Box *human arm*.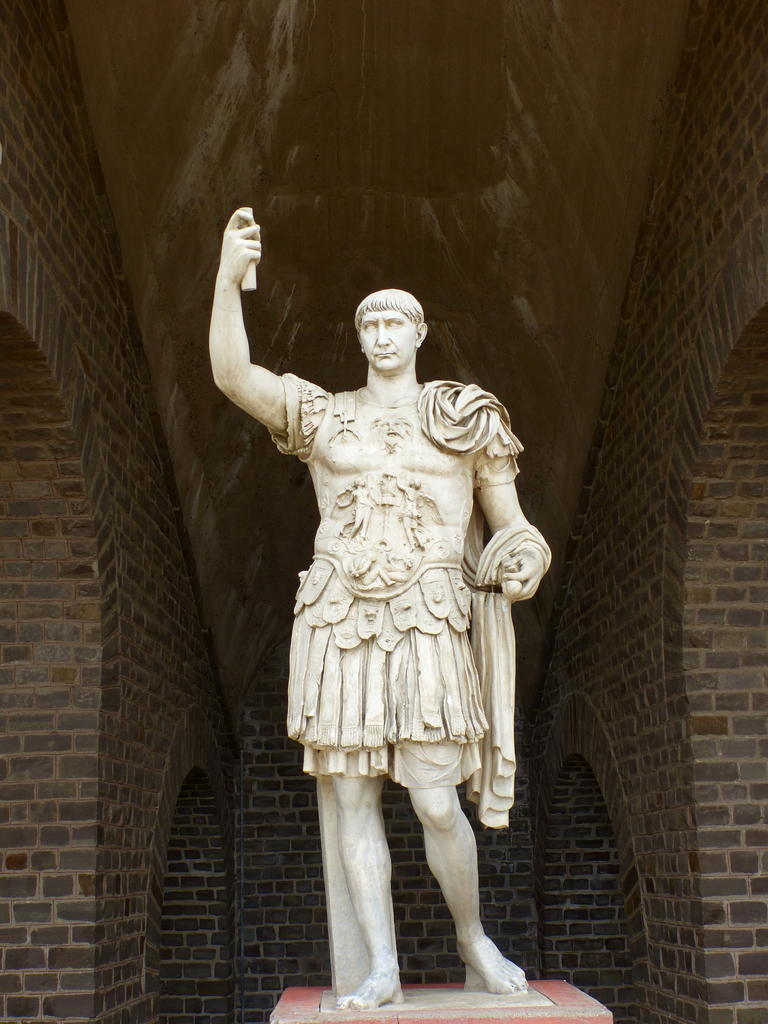
l=198, t=229, r=316, b=463.
